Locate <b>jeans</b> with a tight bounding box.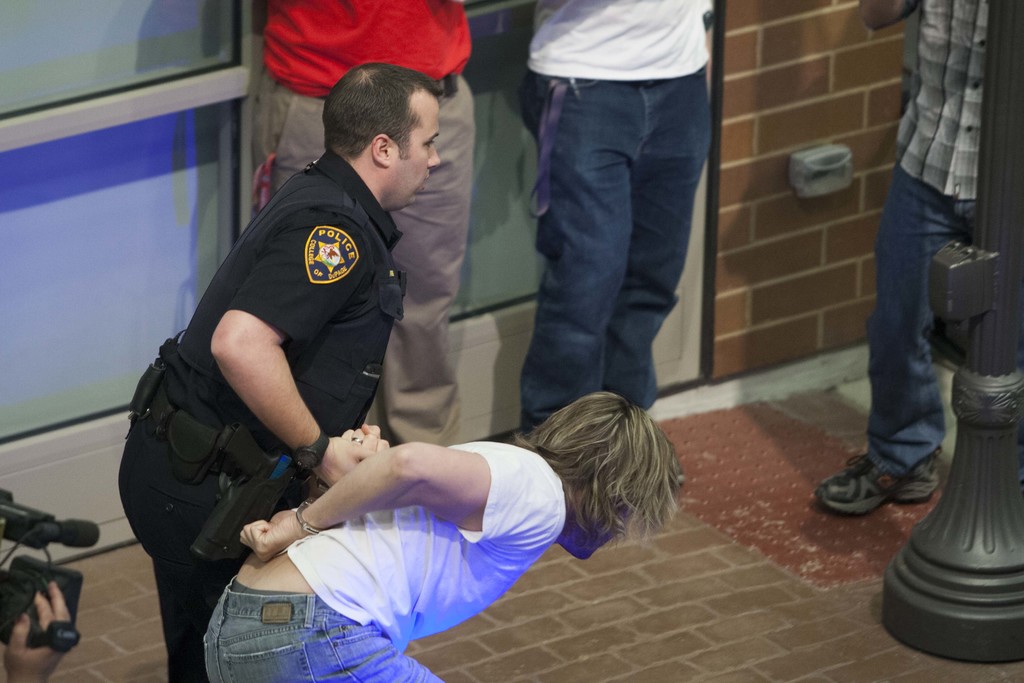
[863,161,973,477].
